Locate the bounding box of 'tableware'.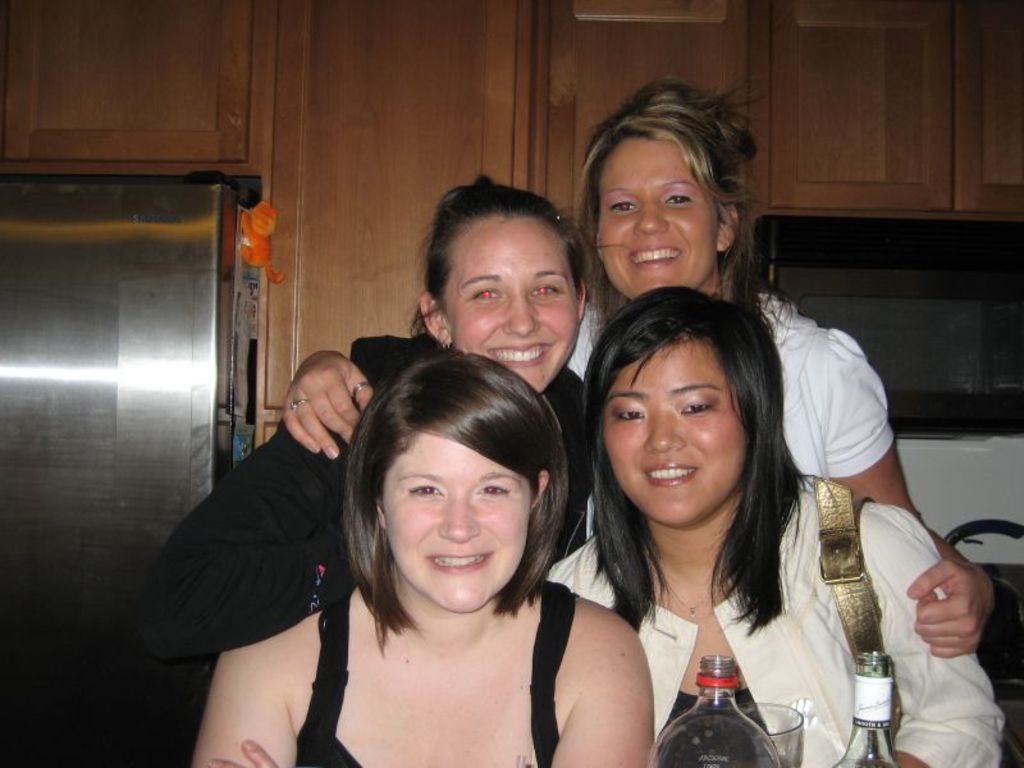
Bounding box: (left=724, top=698, right=800, bottom=767).
